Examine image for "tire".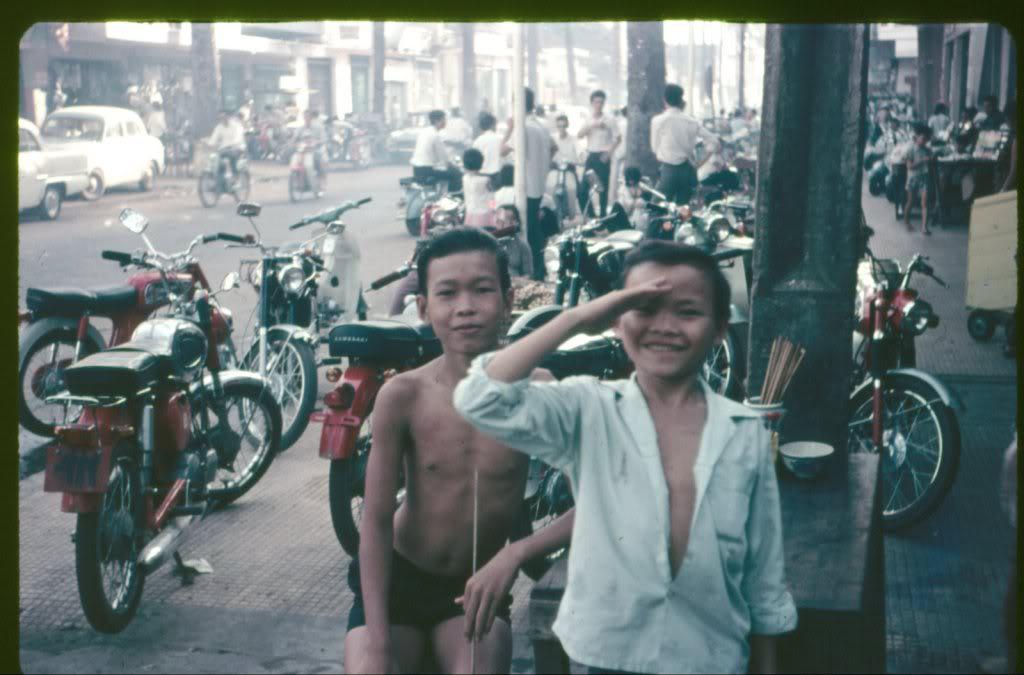
Examination result: 286:167:303:197.
